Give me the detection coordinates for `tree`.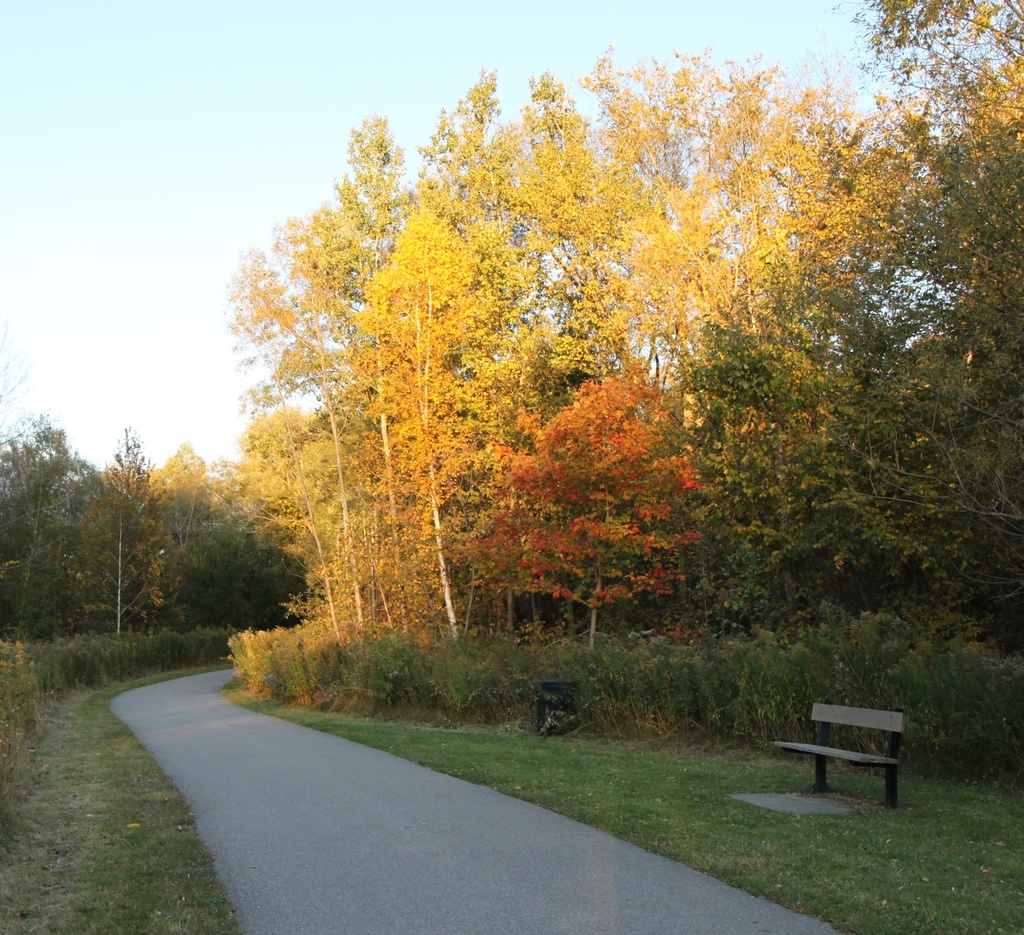
<bbox>748, 66, 953, 266</bbox>.
